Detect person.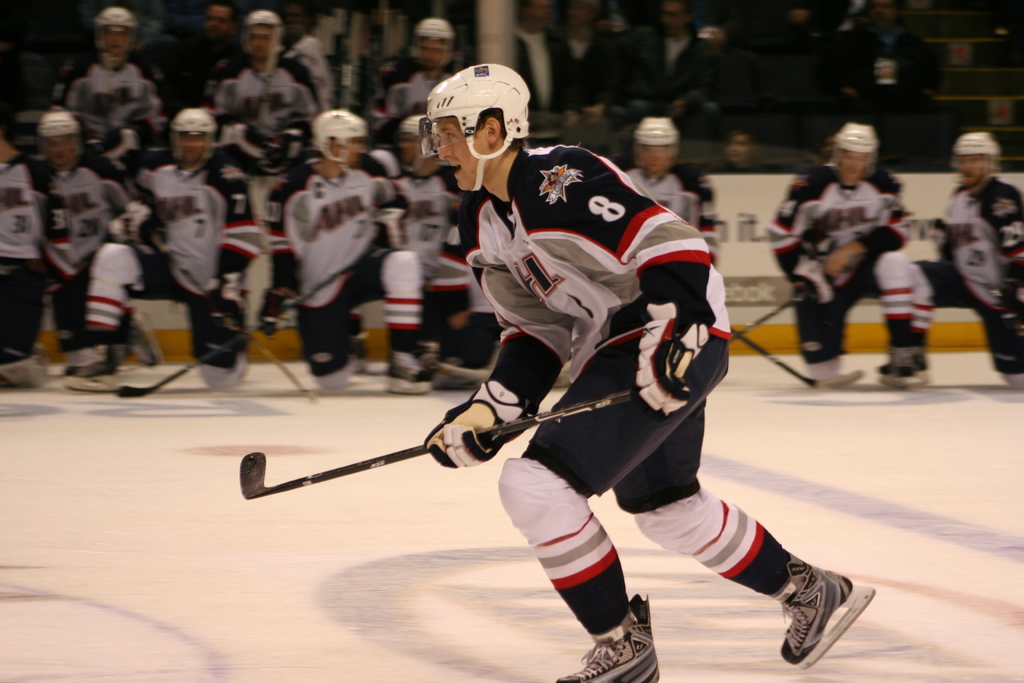
Detected at 885/135/1020/388.
